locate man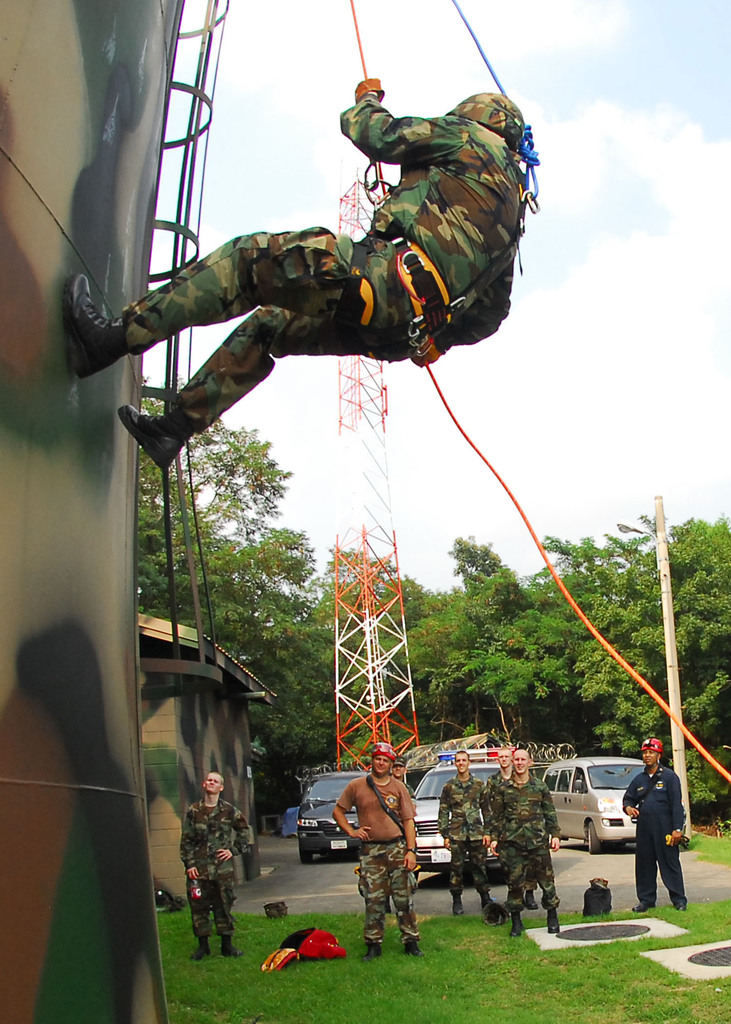
pyautogui.locateOnScreen(491, 746, 558, 936)
